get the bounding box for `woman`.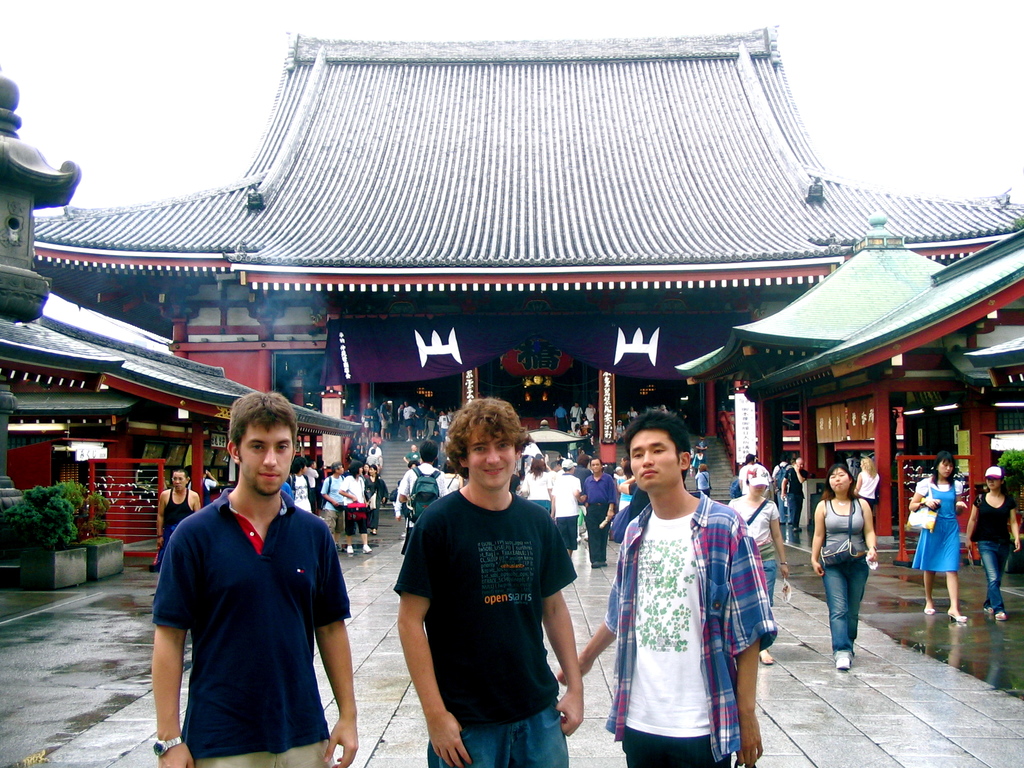
522 455 557 516.
